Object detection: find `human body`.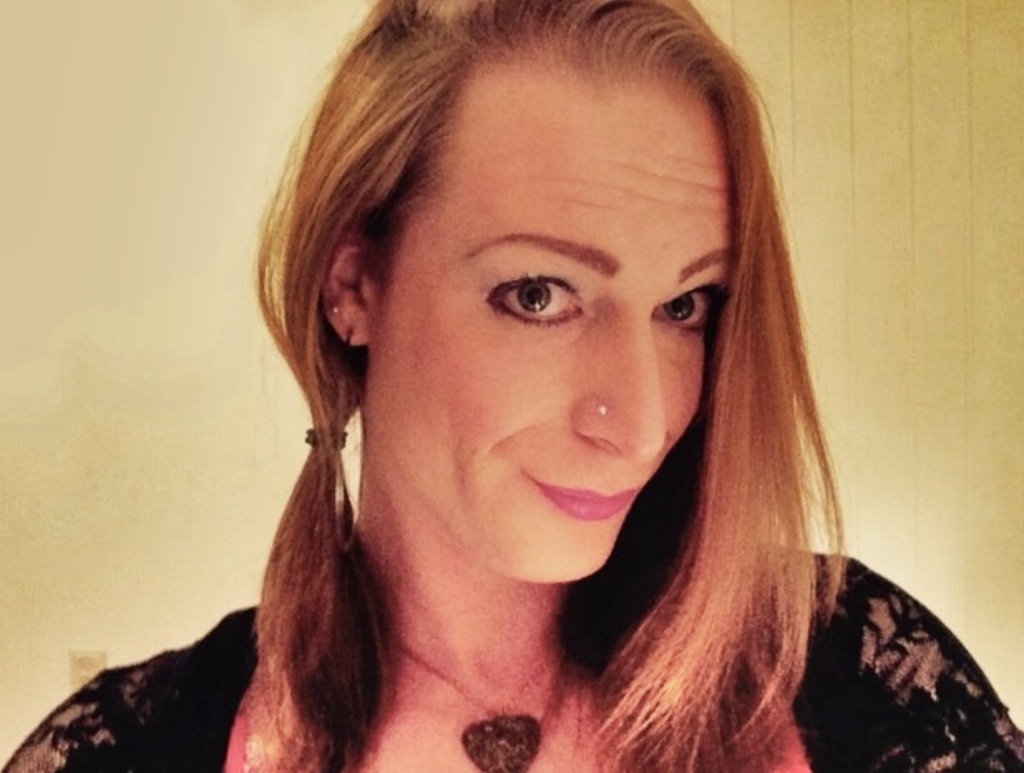
<bbox>0, 0, 1022, 771</bbox>.
